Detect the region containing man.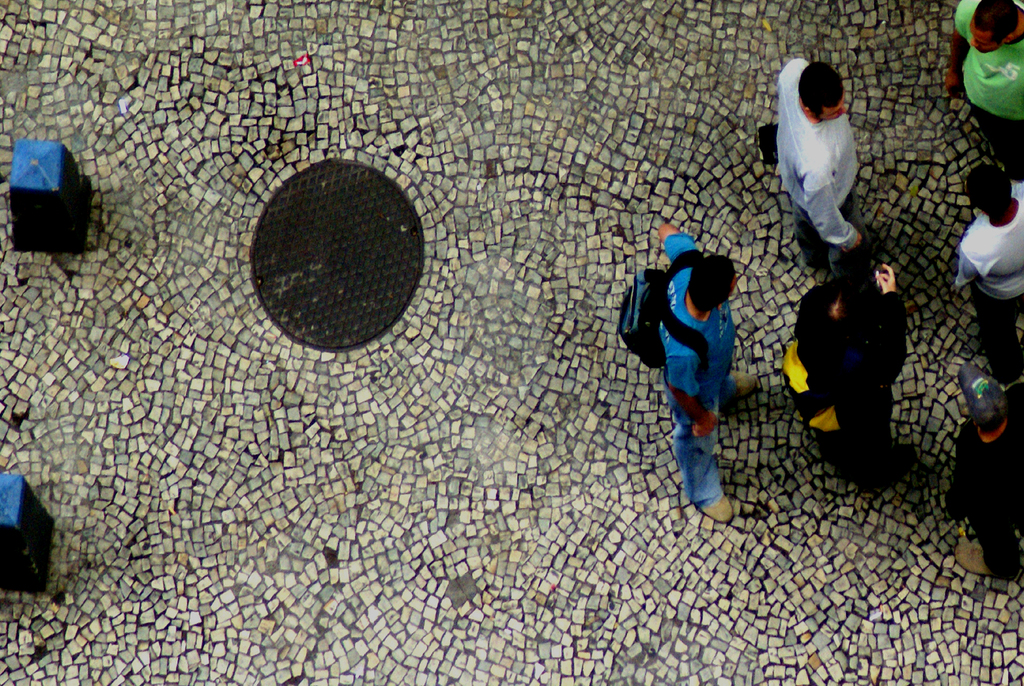
bbox(621, 222, 735, 527).
